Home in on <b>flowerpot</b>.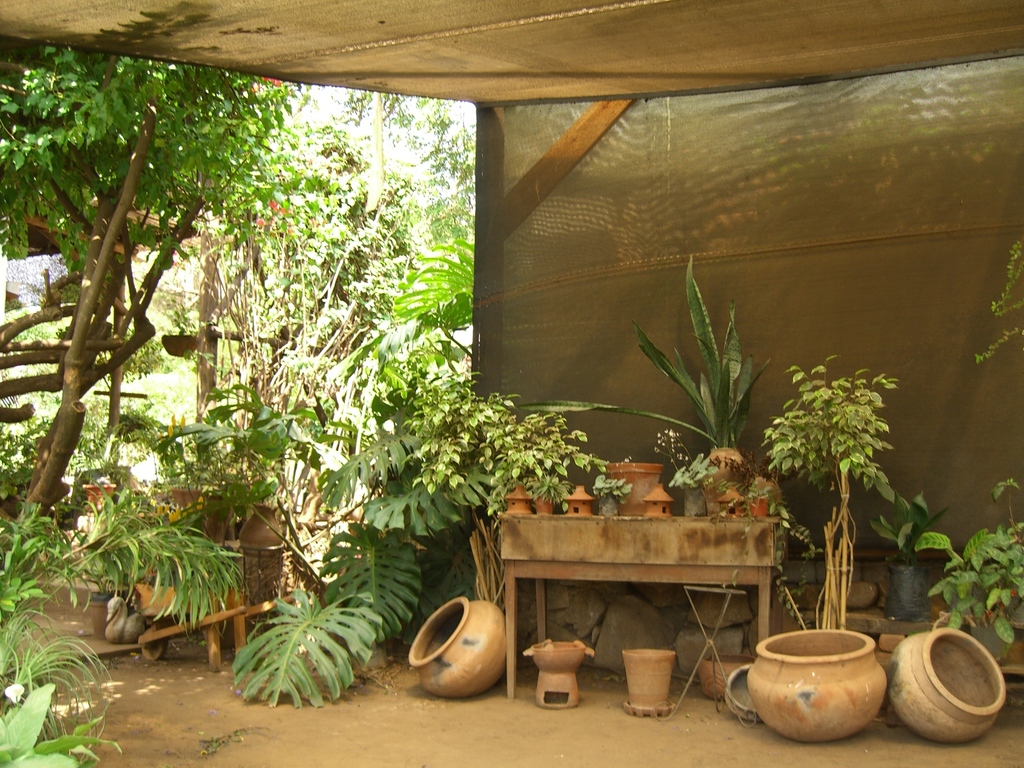
Homed in at box=[620, 646, 680, 720].
